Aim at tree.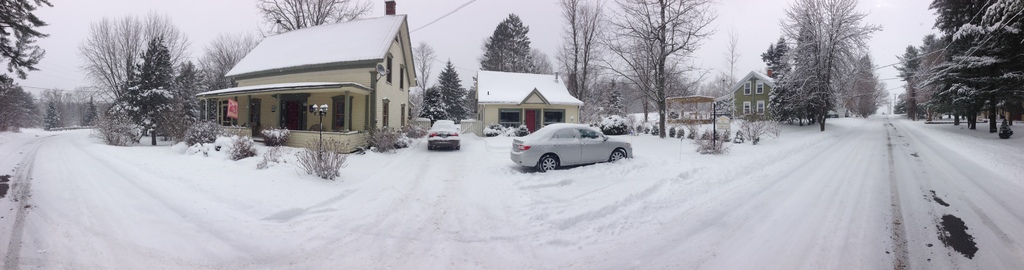
Aimed at box=[481, 13, 538, 74].
